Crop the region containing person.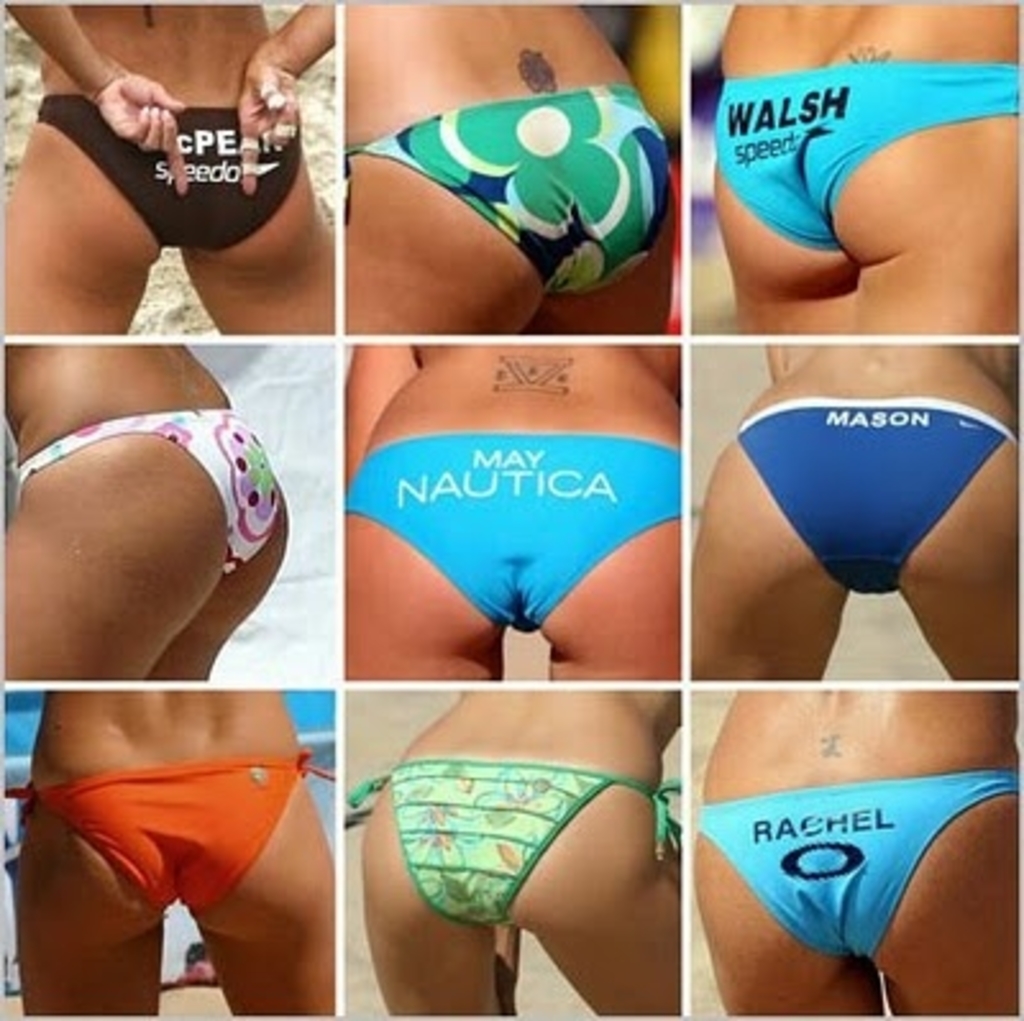
Crop region: (left=343, top=345, right=686, bottom=683).
